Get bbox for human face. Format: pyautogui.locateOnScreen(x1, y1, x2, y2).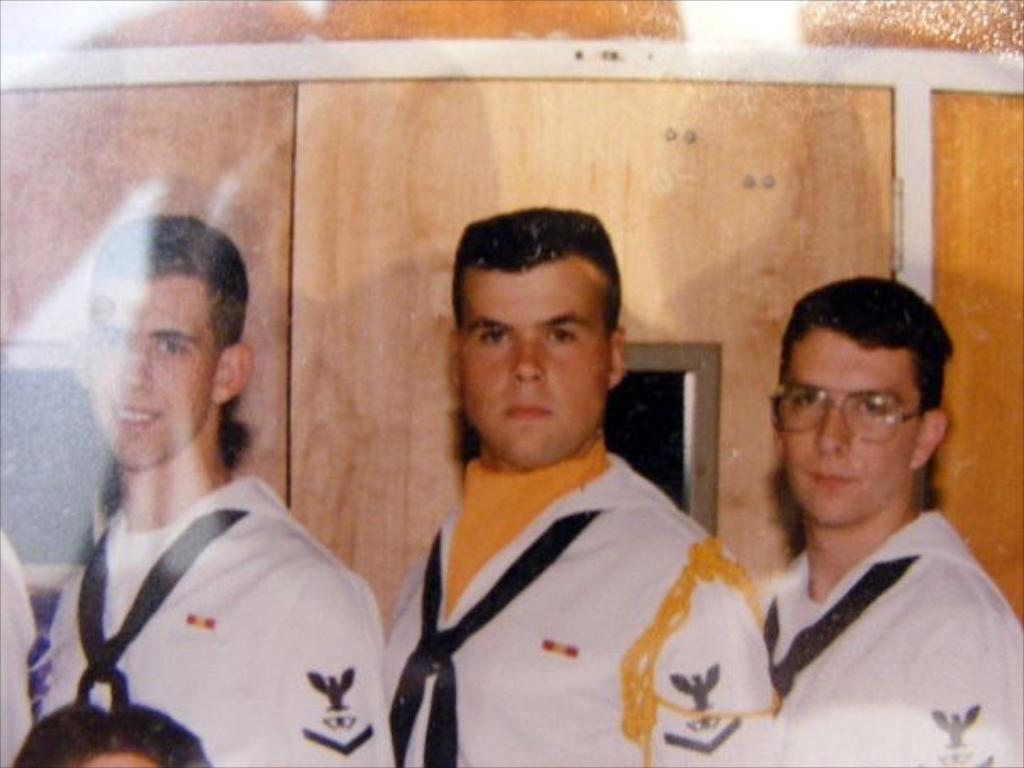
pyautogui.locateOnScreen(458, 271, 609, 468).
